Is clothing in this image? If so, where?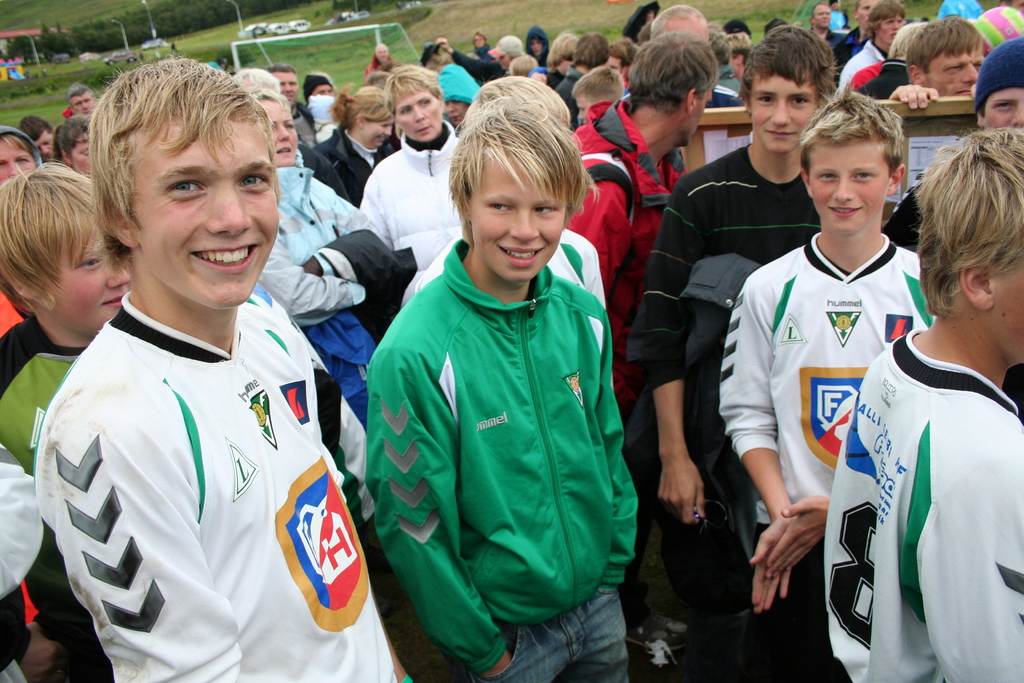
Yes, at pyautogui.locateOnScreen(0, 306, 101, 641).
